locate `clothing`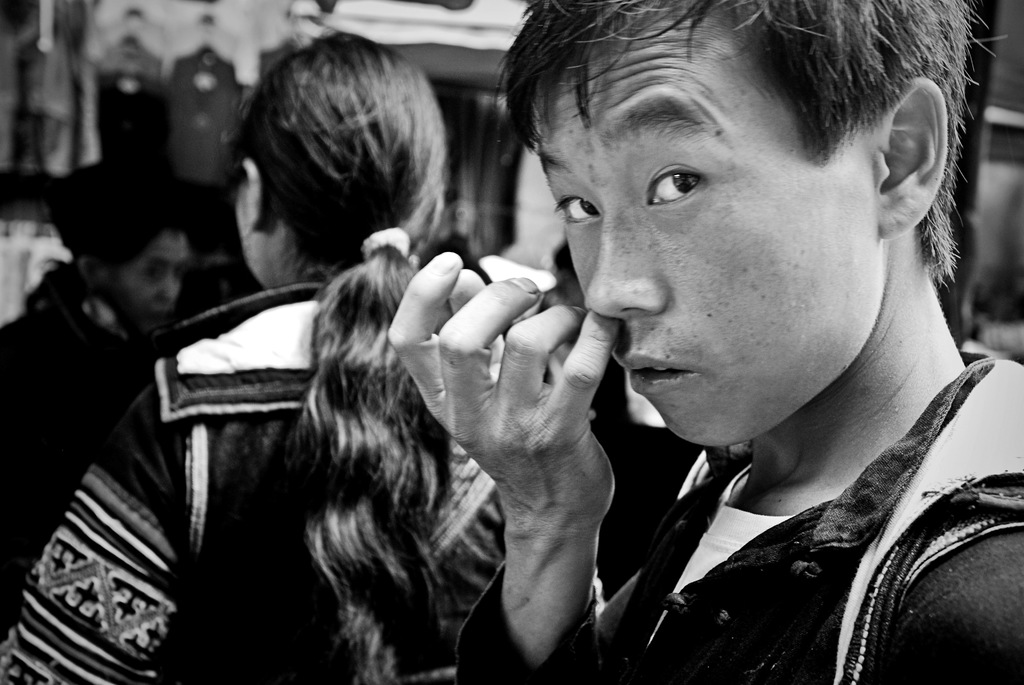
[0, 285, 503, 684]
